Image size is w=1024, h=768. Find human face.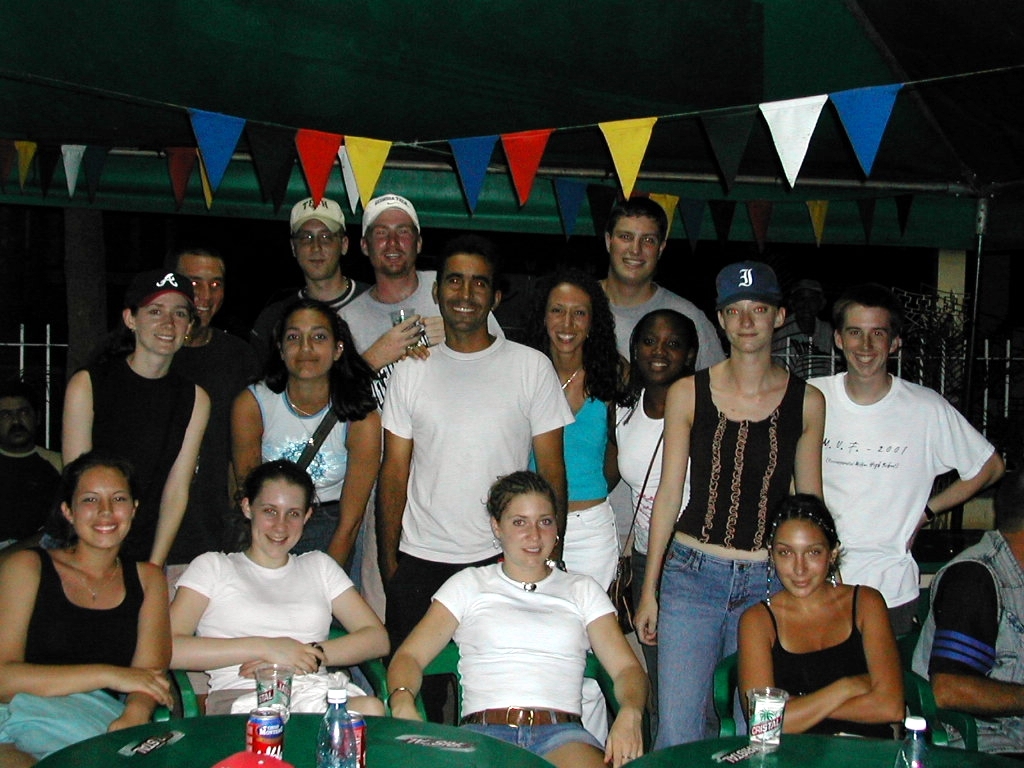
locate(436, 254, 492, 327).
